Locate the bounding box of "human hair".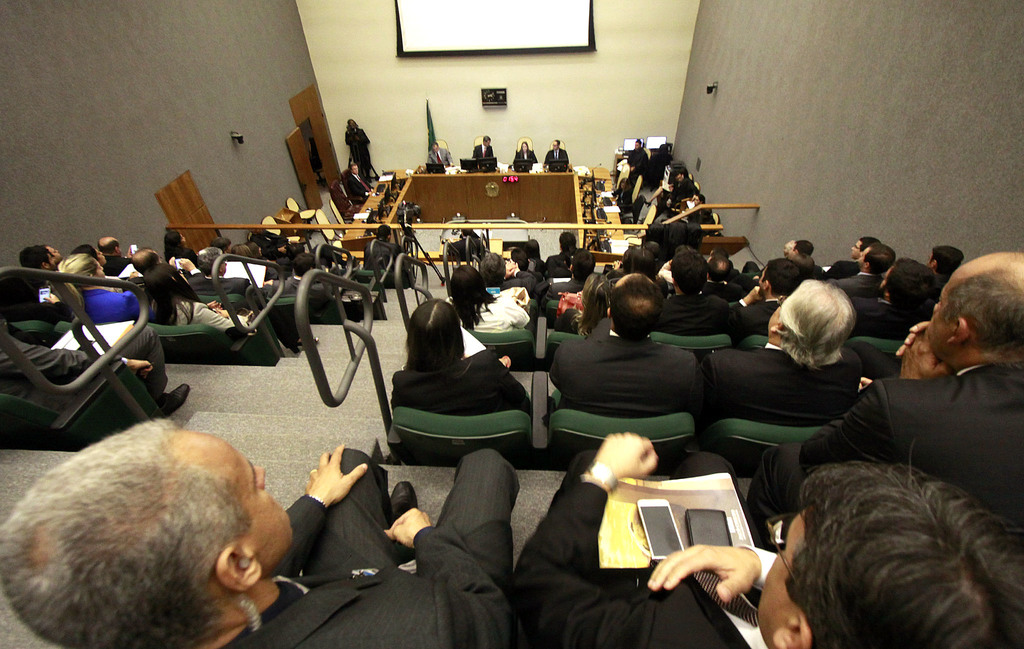
Bounding box: [623, 246, 634, 272].
